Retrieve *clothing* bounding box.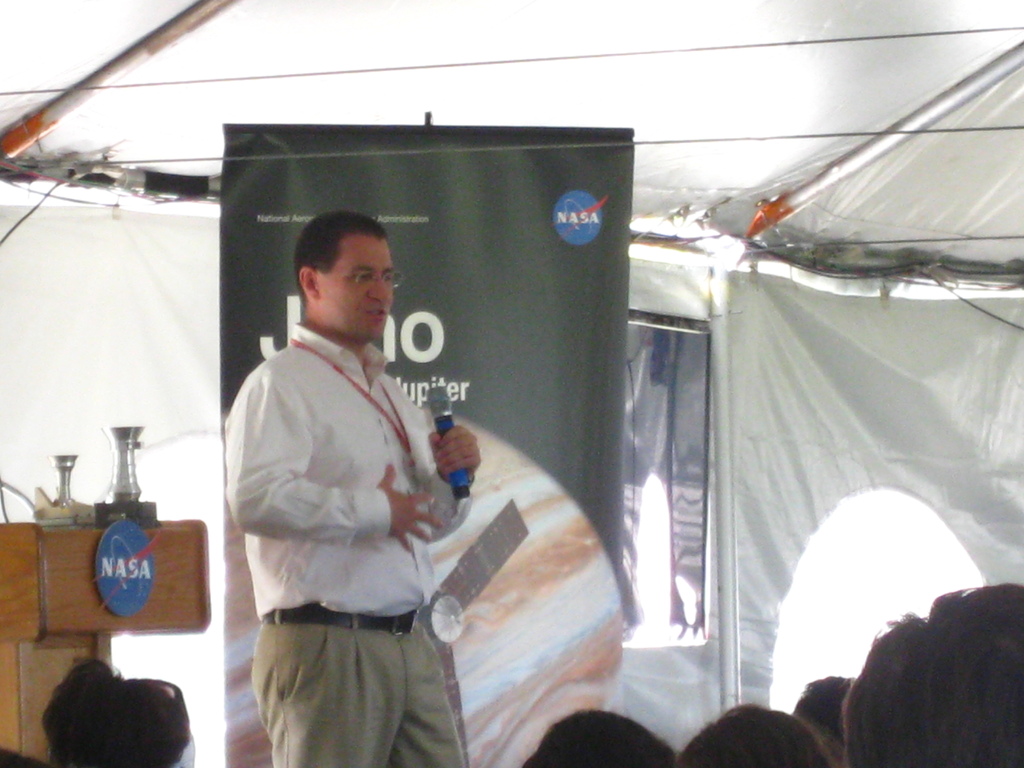
Bounding box: bbox(218, 321, 474, 767).
